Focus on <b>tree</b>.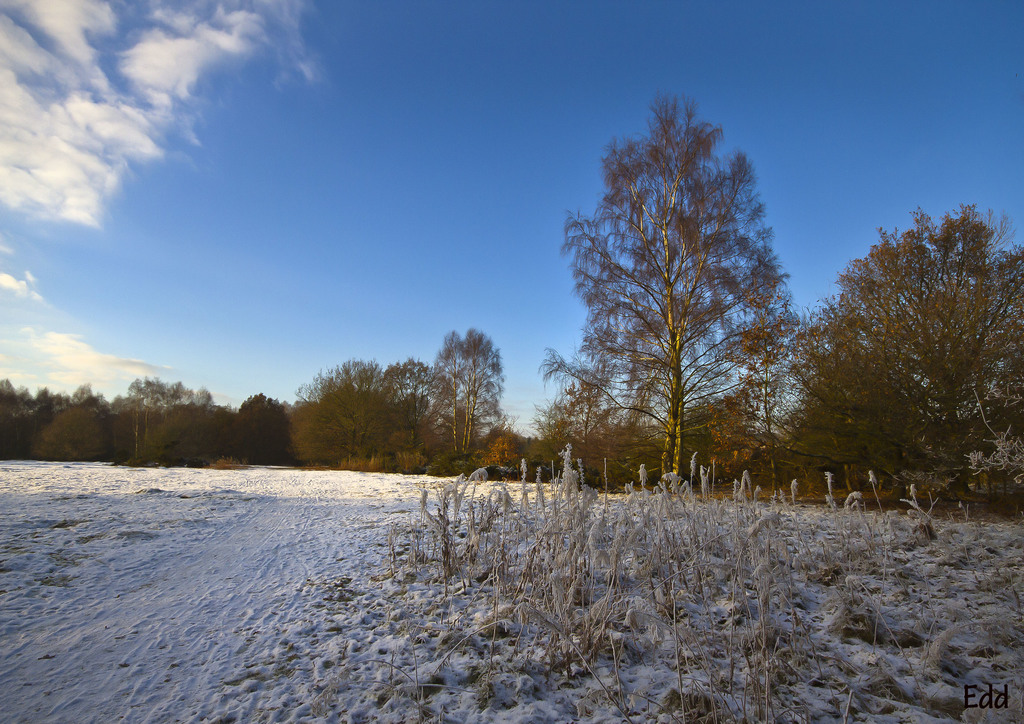
Focused at x1=766, y1=336, x2=933, y2=505.
